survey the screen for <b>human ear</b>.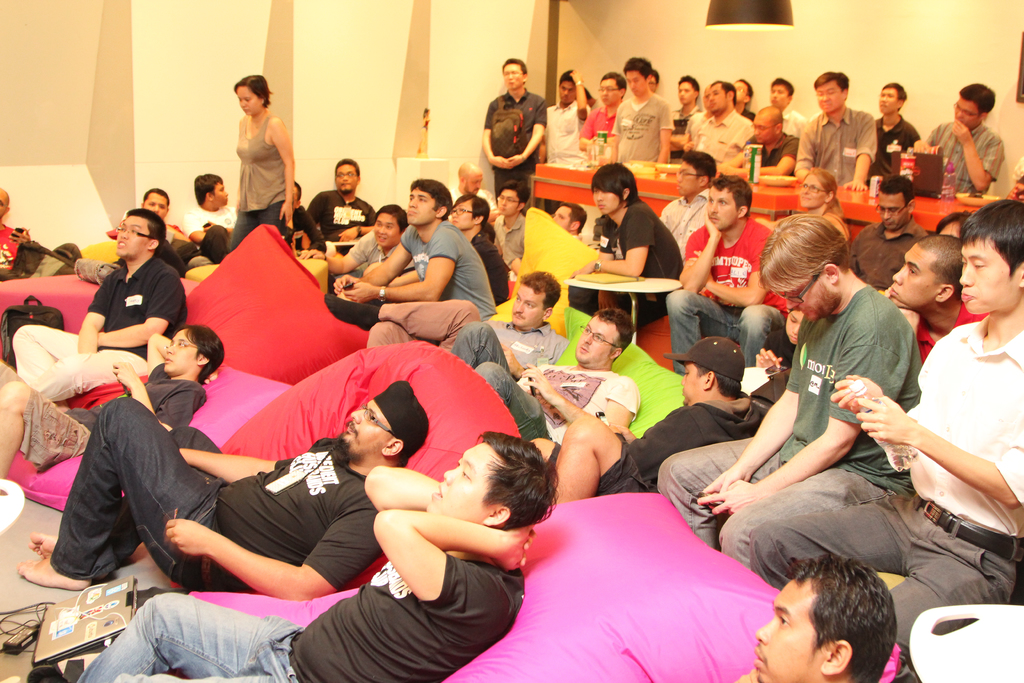
Survey found: <bbox>462, 177, 465, 183</bbox>.
